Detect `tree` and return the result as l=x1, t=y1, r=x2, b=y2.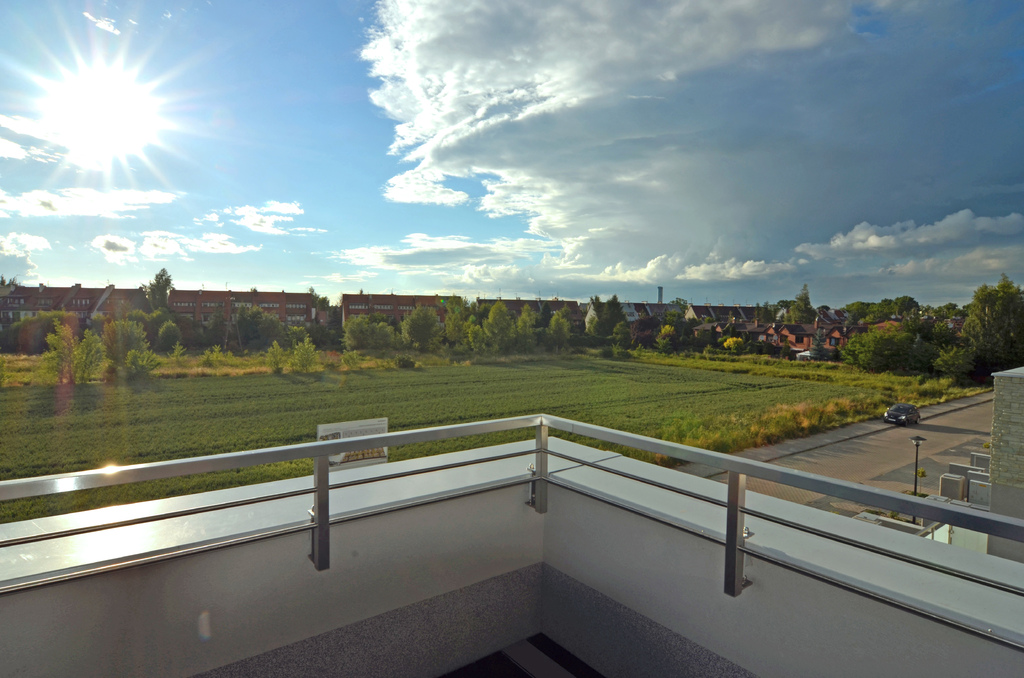
l=5, t=302, r=90, b=358.
